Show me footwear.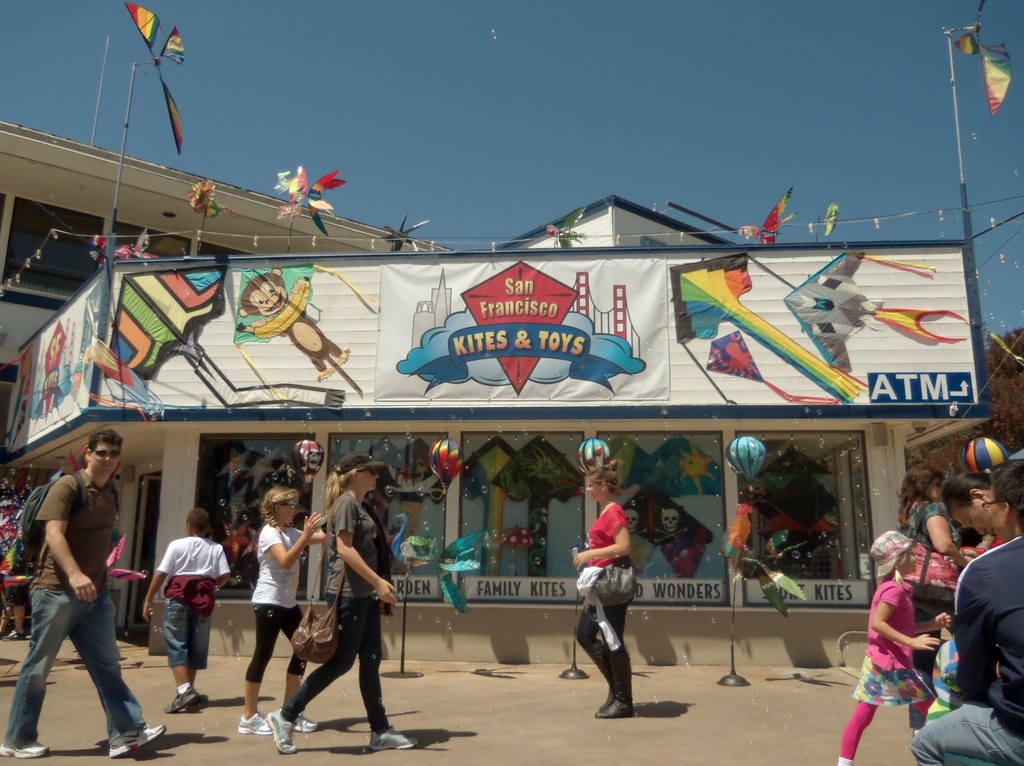
footwear is here: 592 699 636 716.
